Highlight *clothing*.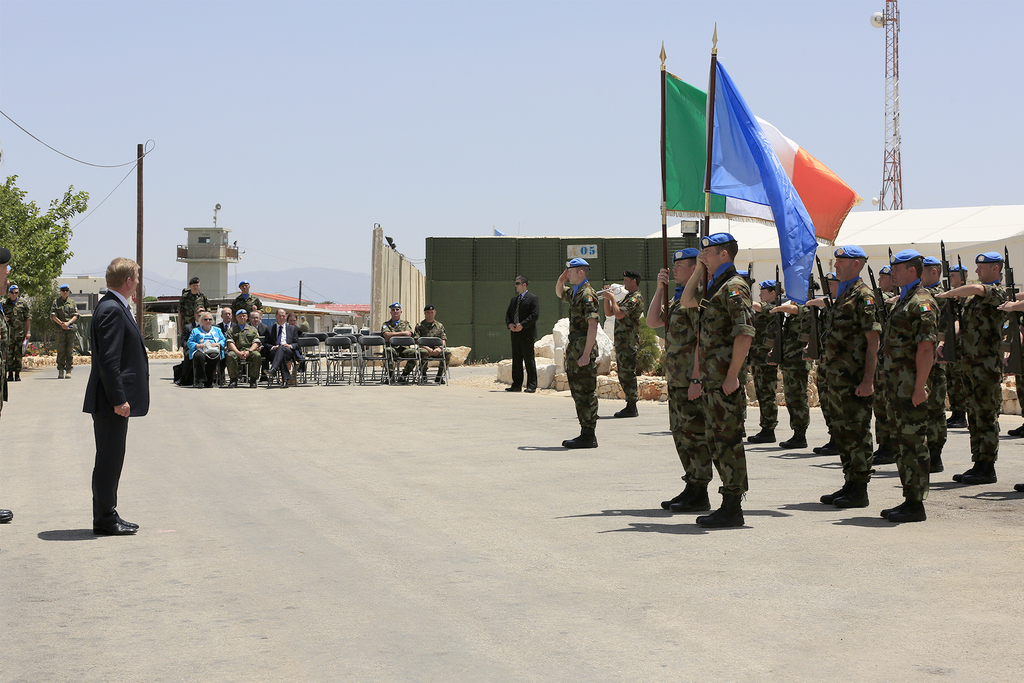
Highlighted region: {"x1": 555, "y1": 278, "x2": 600, "y2": 437}.
